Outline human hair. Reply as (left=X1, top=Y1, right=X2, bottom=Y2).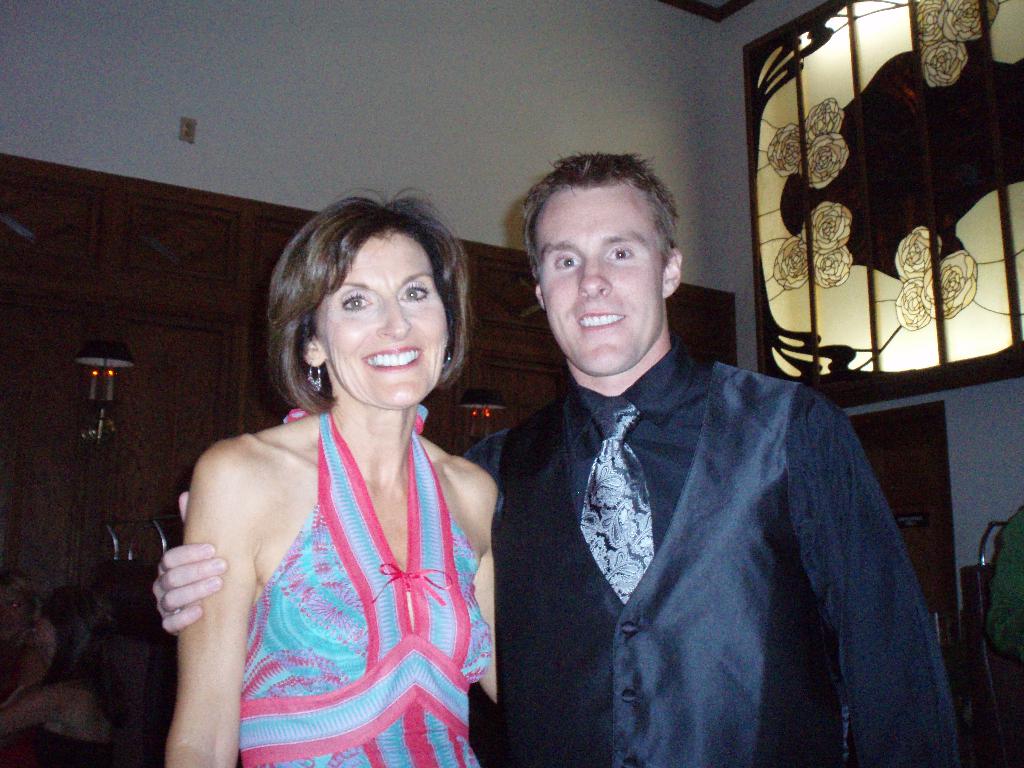
(left=268, top=178, right=468, bottom=416).
